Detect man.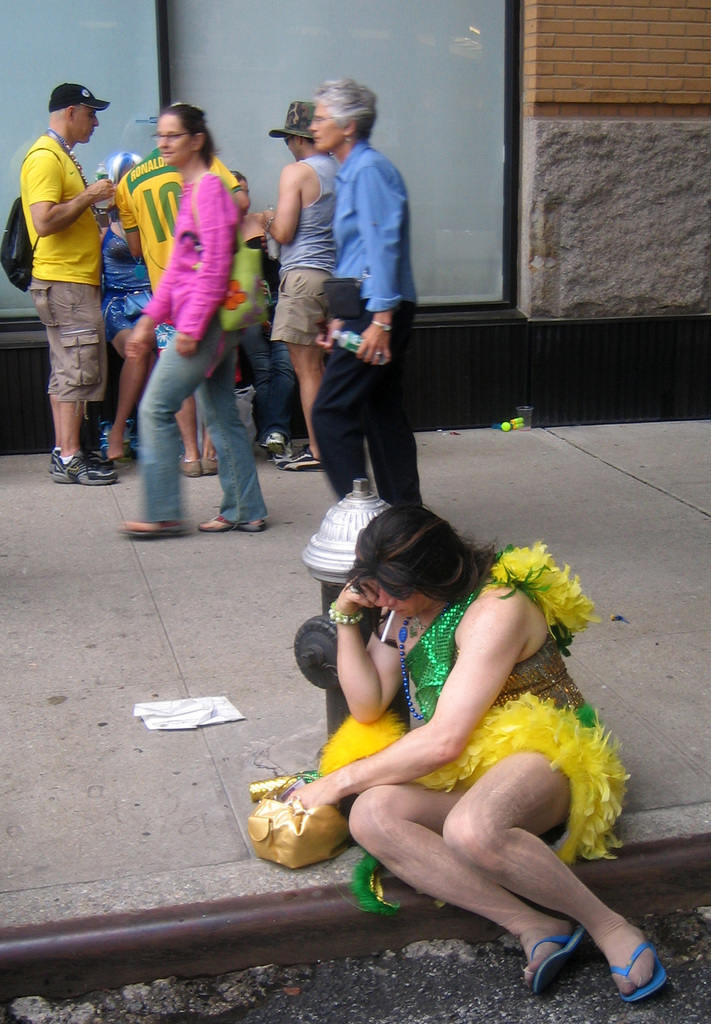
Detected at select_region(262, 97, 342, 465).
